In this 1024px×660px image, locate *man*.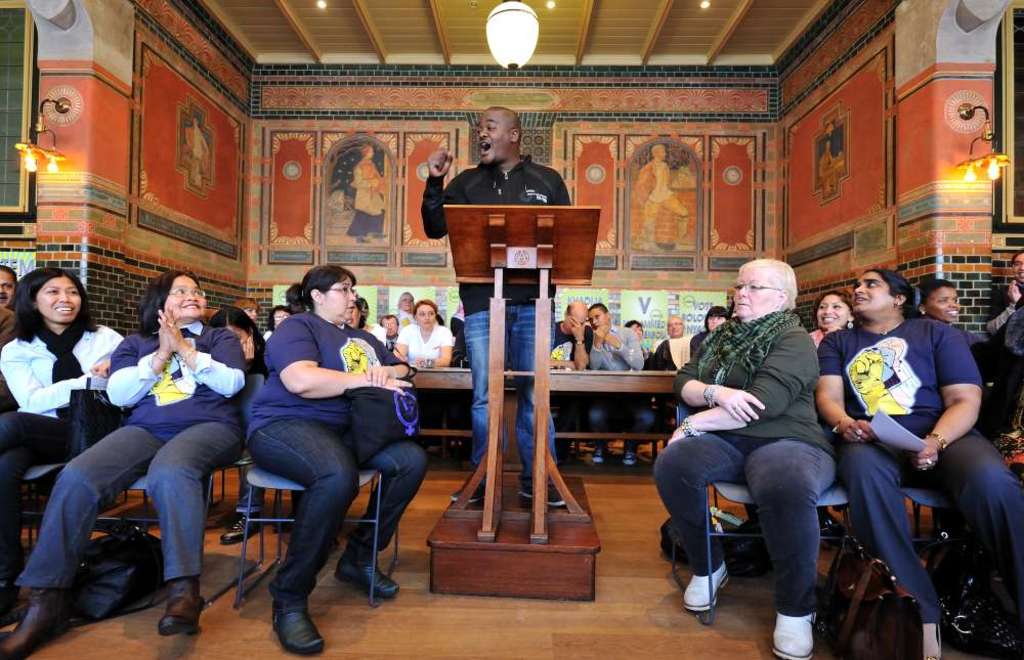
Bounding box: <bbox>585, 306, 644, 467</bbox>.
